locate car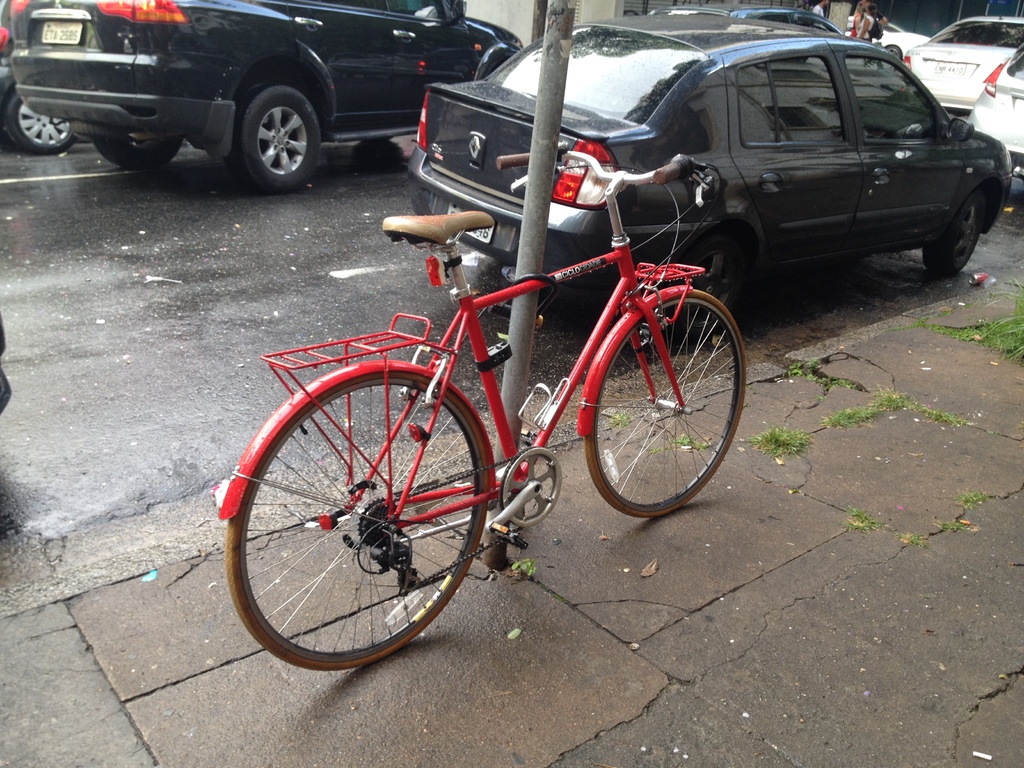
BBox(976, 52, 1023, 213)
